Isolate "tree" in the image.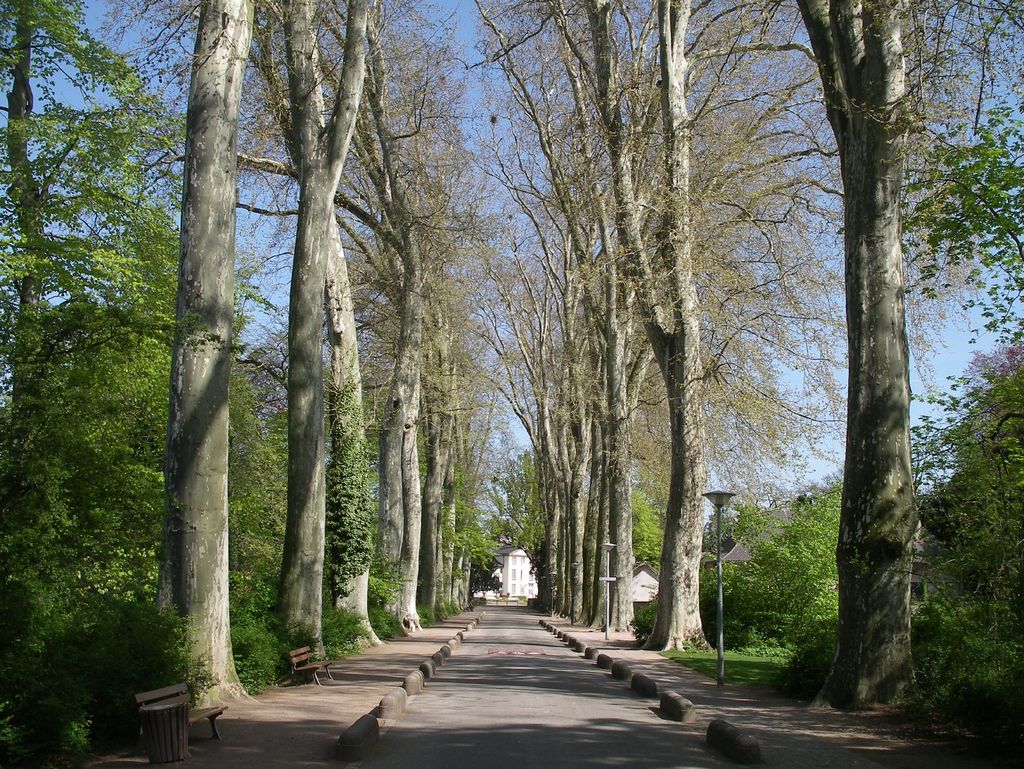
Isolated region: l=783, t=0, r=929, b=714.
